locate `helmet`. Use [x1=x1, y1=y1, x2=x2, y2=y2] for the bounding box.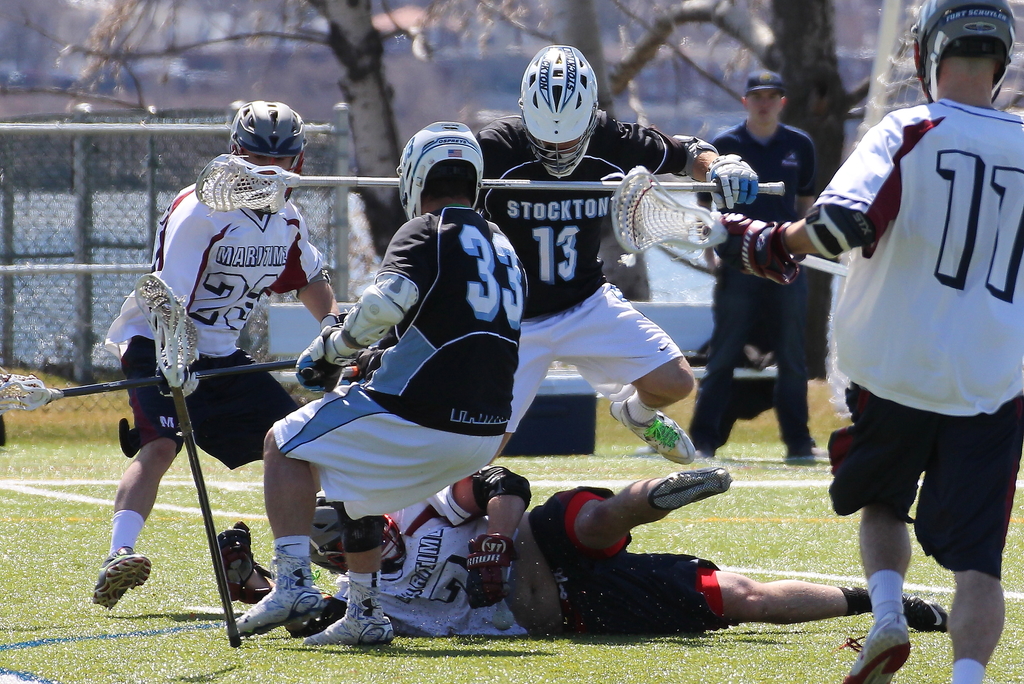
[x1=518, y1=44, x2=604, y2=179].
